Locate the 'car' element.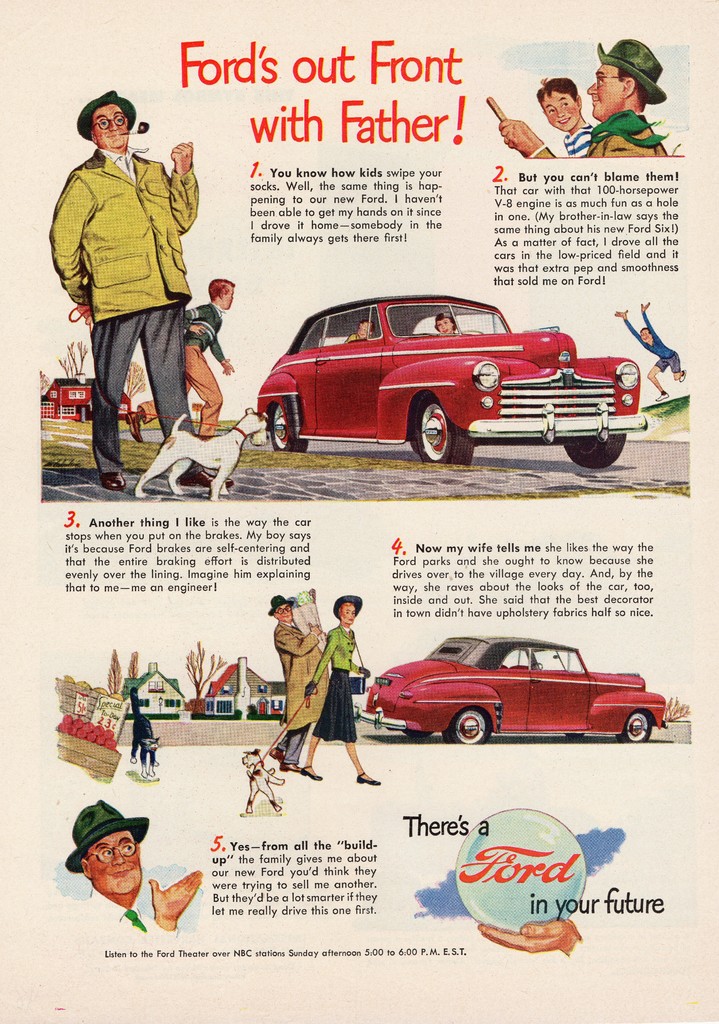
Element bbox: 263,289,653,462.
